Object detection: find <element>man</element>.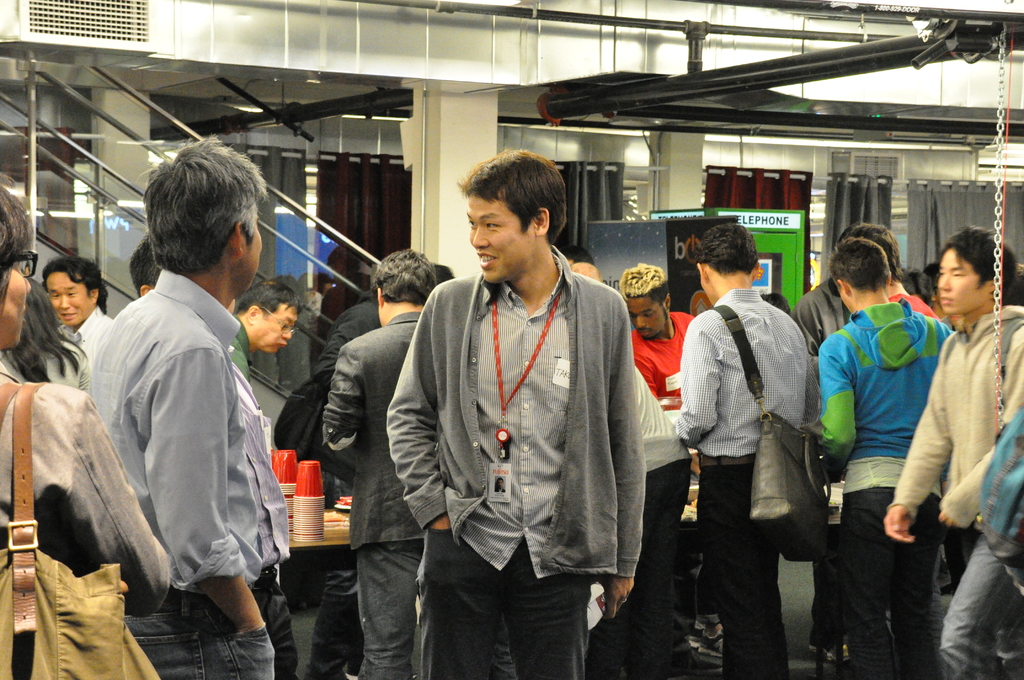
(559,246,601,277).
